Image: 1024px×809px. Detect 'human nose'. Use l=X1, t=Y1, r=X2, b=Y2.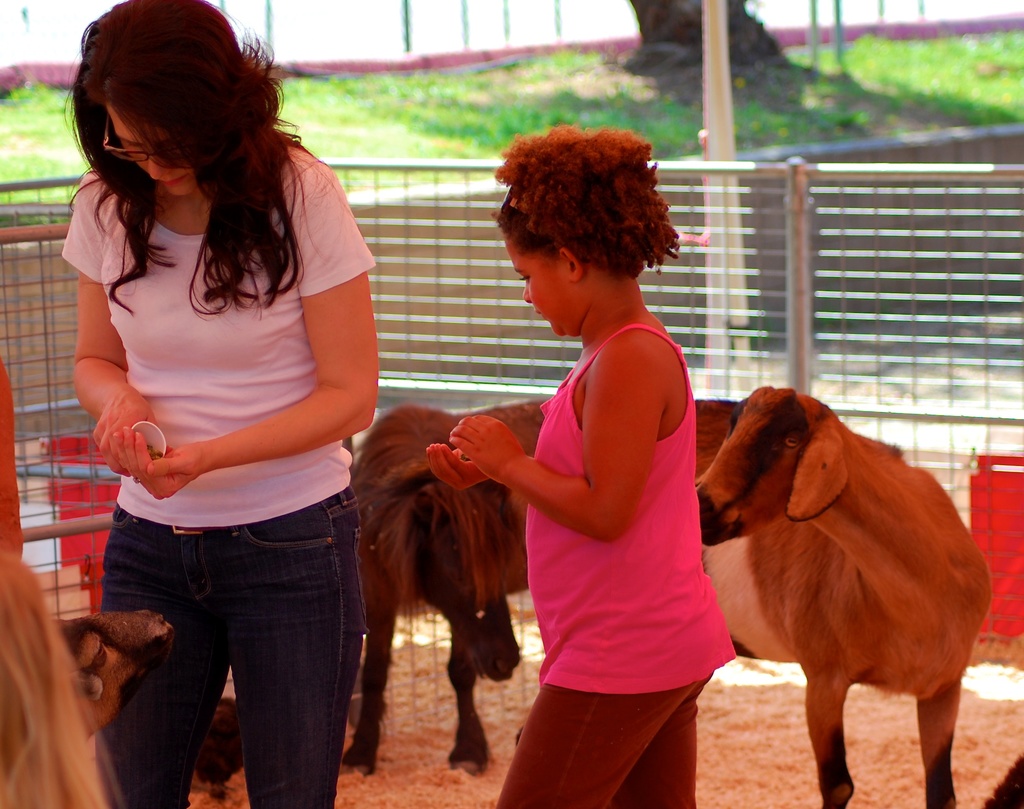
l=524, t=285, r=531, b=301.
